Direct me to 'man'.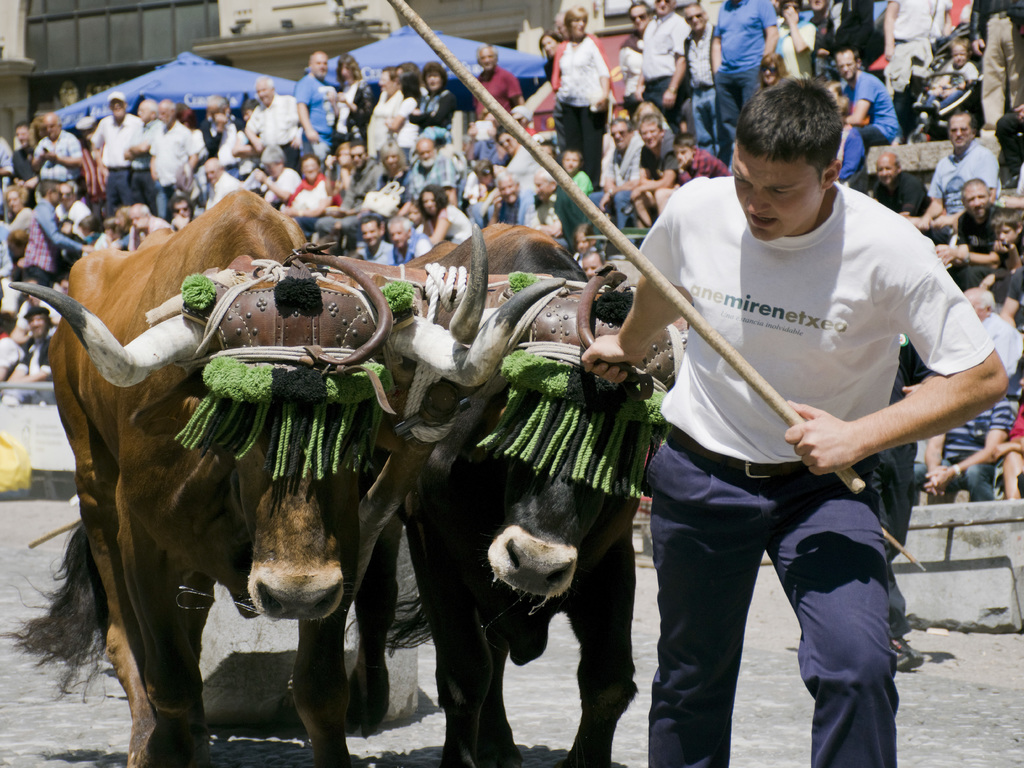
Direction: pyautogui.locateOnScreen(932, 173, 1014, 270).
